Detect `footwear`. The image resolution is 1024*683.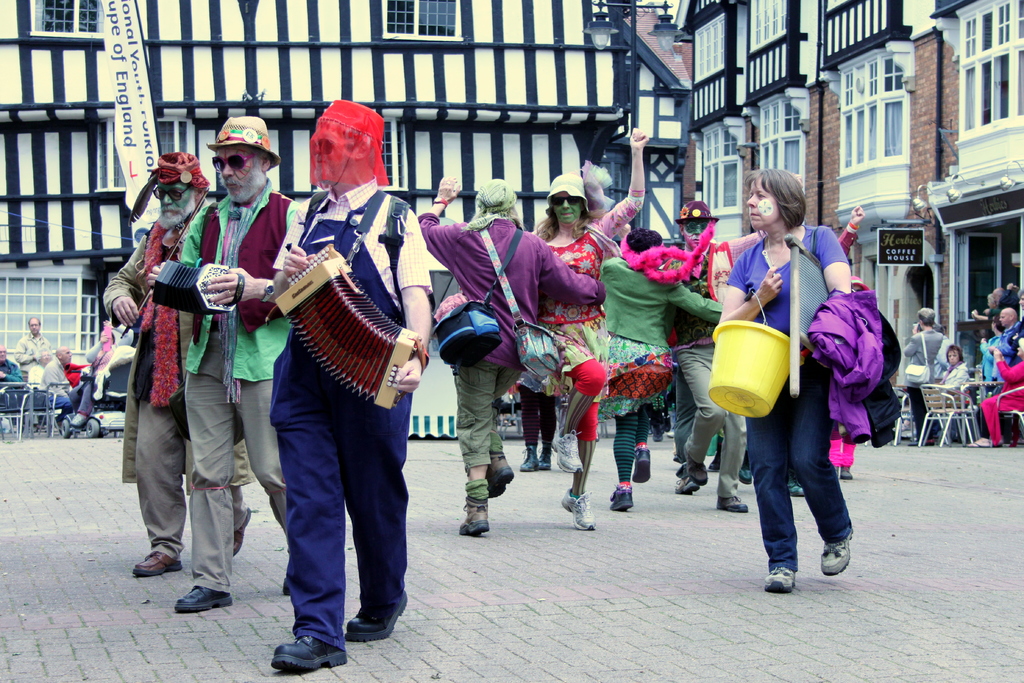
[134,548,184,575].
